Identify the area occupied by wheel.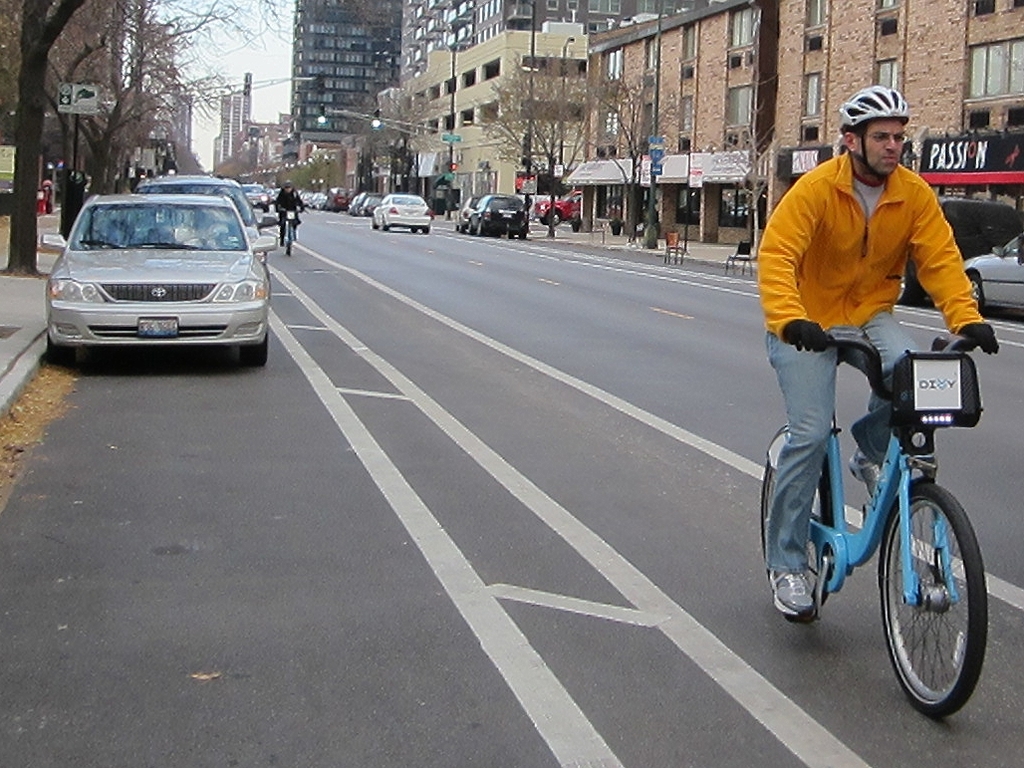
Area: [left=480, top=220, right=482, bottom=235].
